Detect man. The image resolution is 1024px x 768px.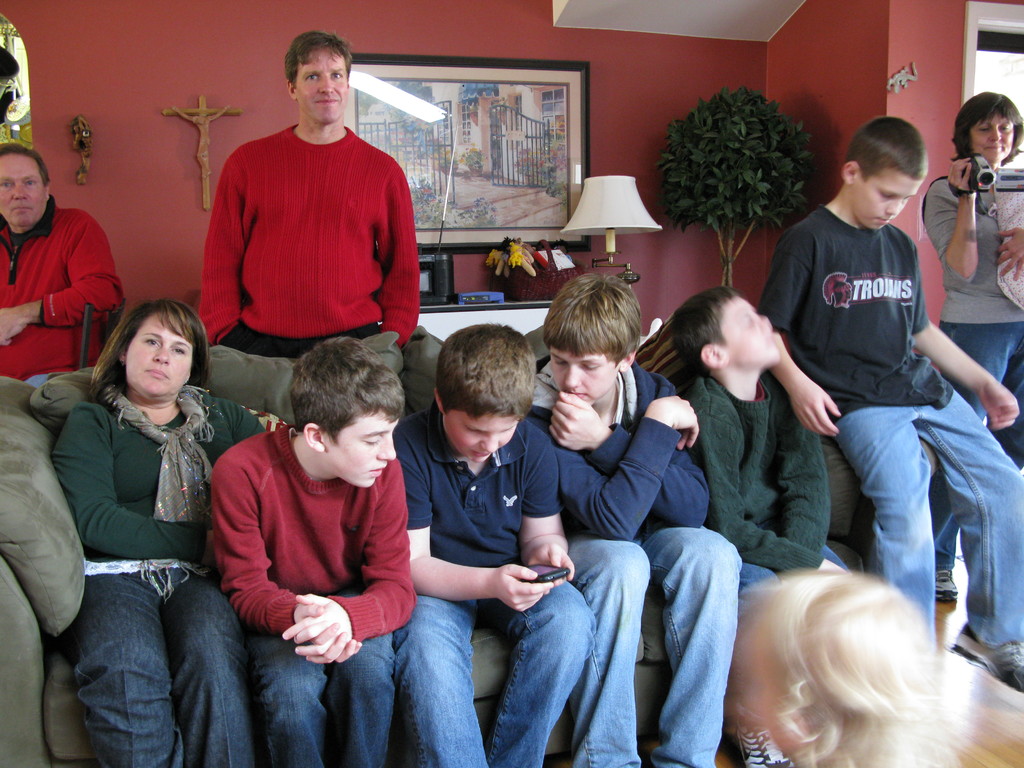
detection(0, 140, 128, 381).
